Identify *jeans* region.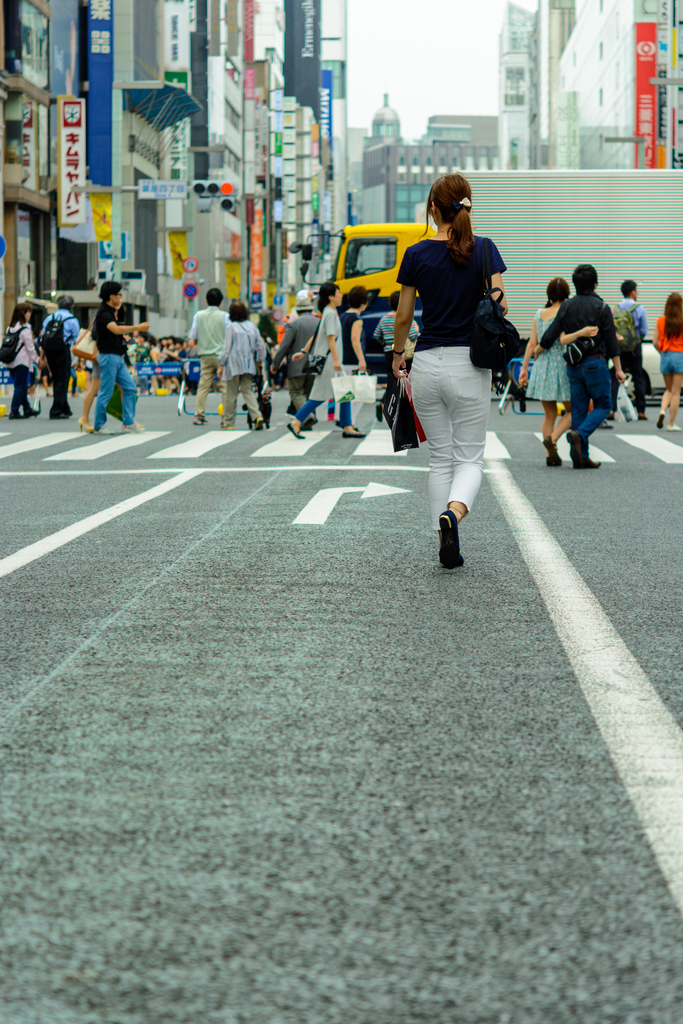
Region: box(9, 367, 31, 413).
